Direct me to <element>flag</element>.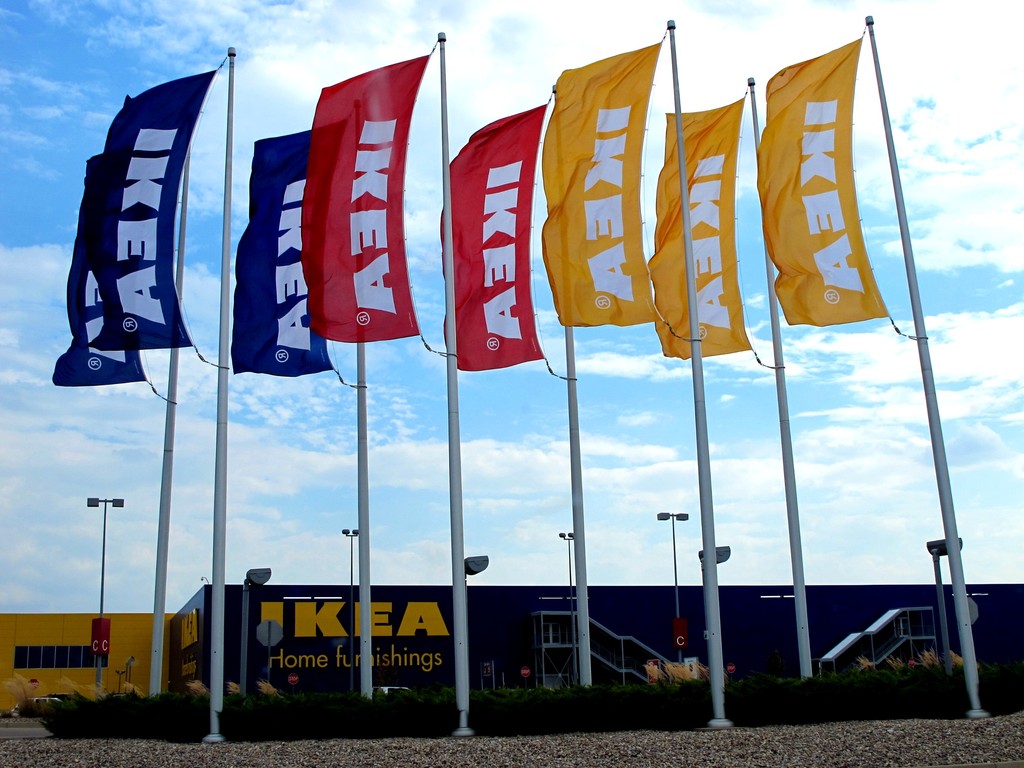
Direction: box(438, 110, 549, 365).
